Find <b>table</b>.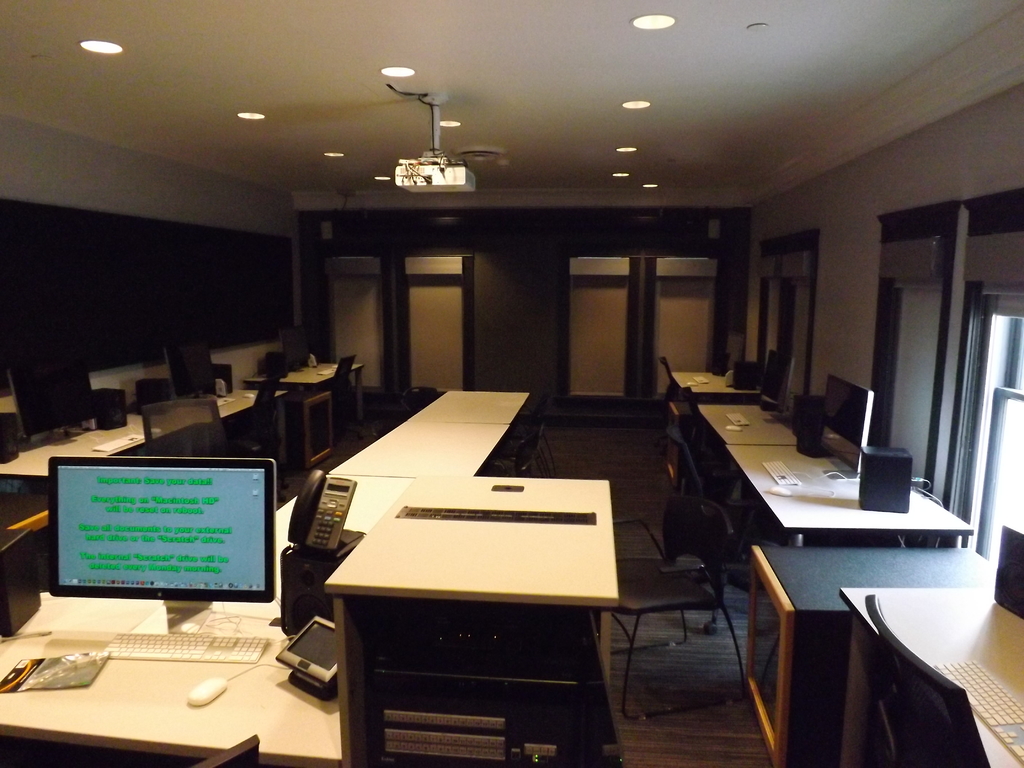
region(722, 444, 977, 545).
